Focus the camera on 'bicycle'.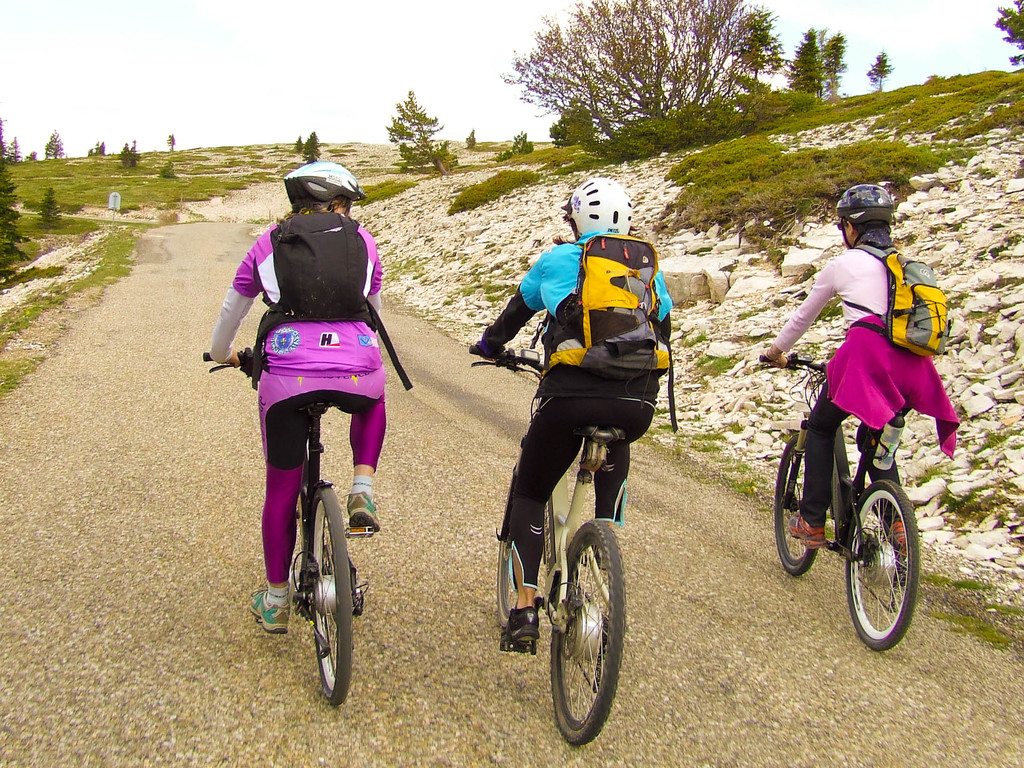
Focus region: 468, 346, 628, 748.
